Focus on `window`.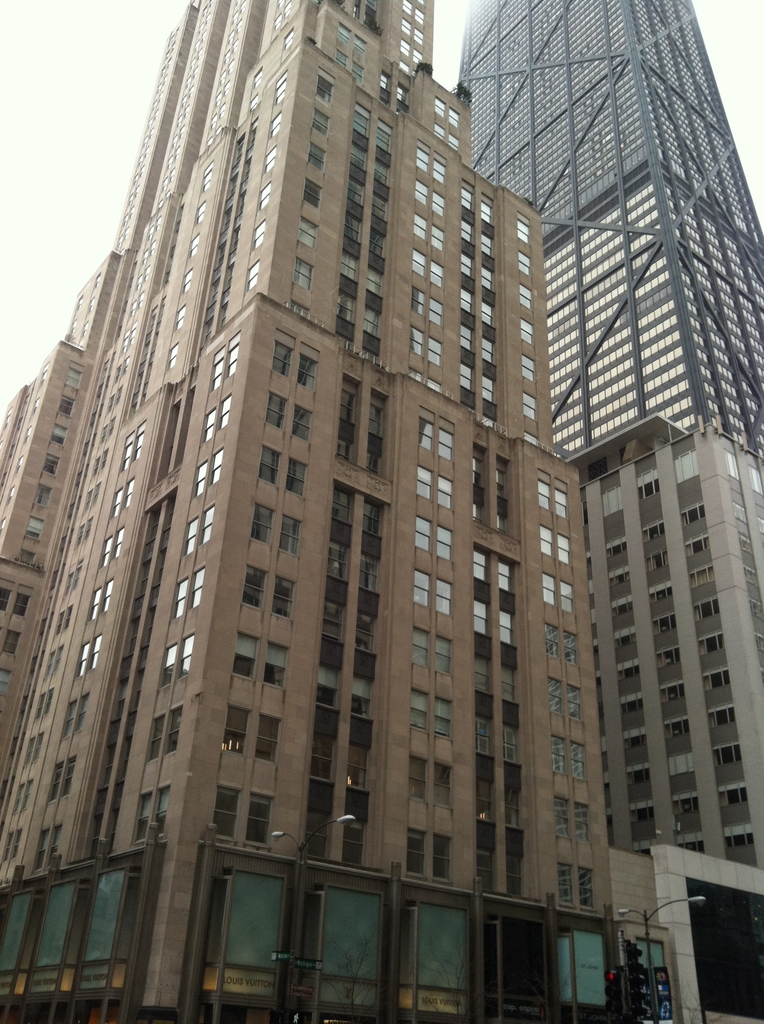
Focused at [255,722,285,764].
